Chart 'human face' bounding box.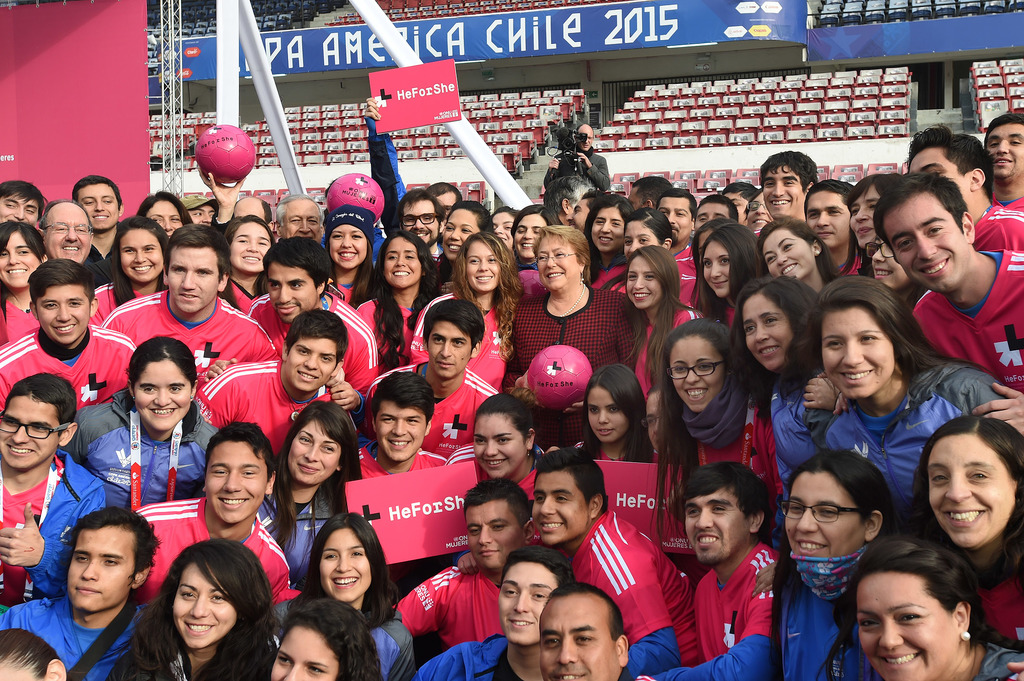
Charted: left=870, top=235, right=906, bottom=288.
